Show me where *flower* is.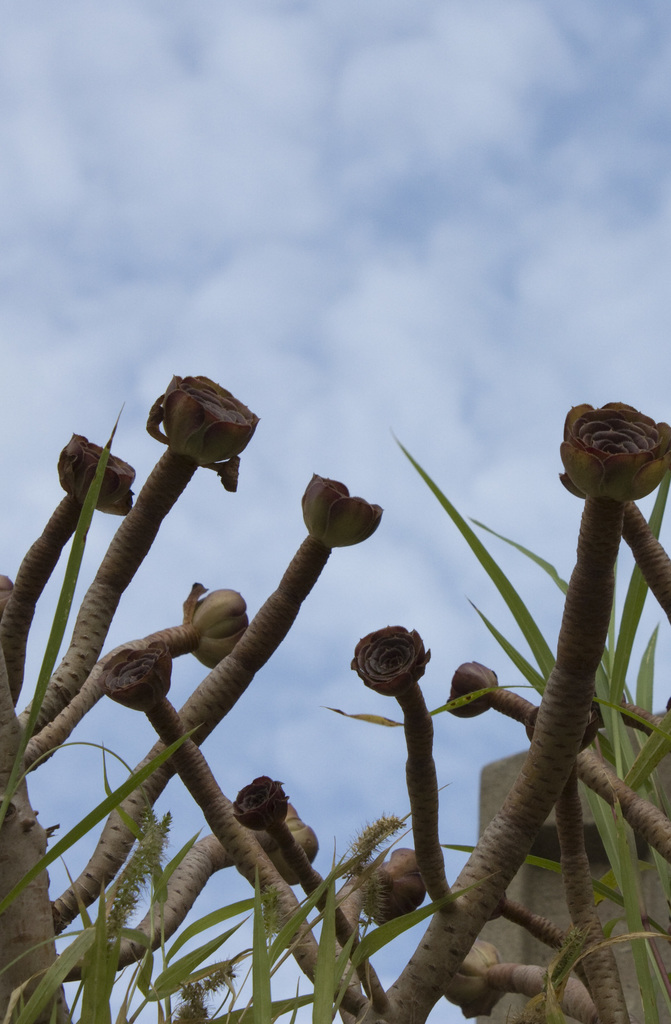
*flower* is at 240:803:325:888.
